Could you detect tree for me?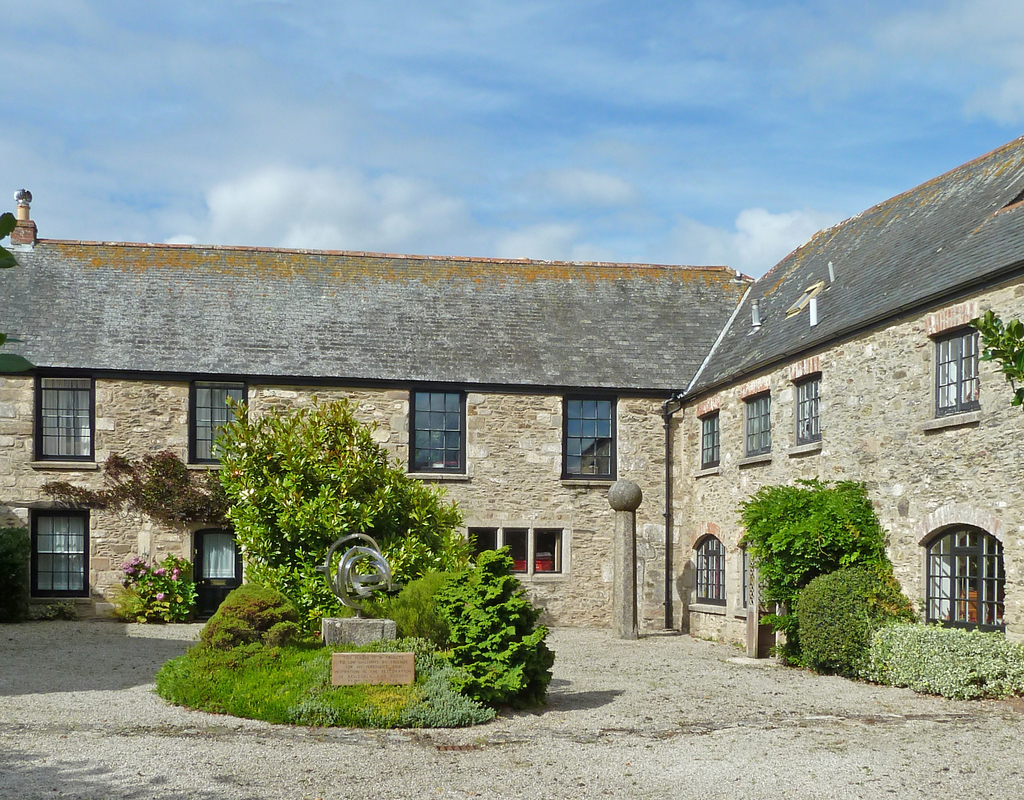
Detection result: (left=975, top=303, right=1023, bottom=398).
